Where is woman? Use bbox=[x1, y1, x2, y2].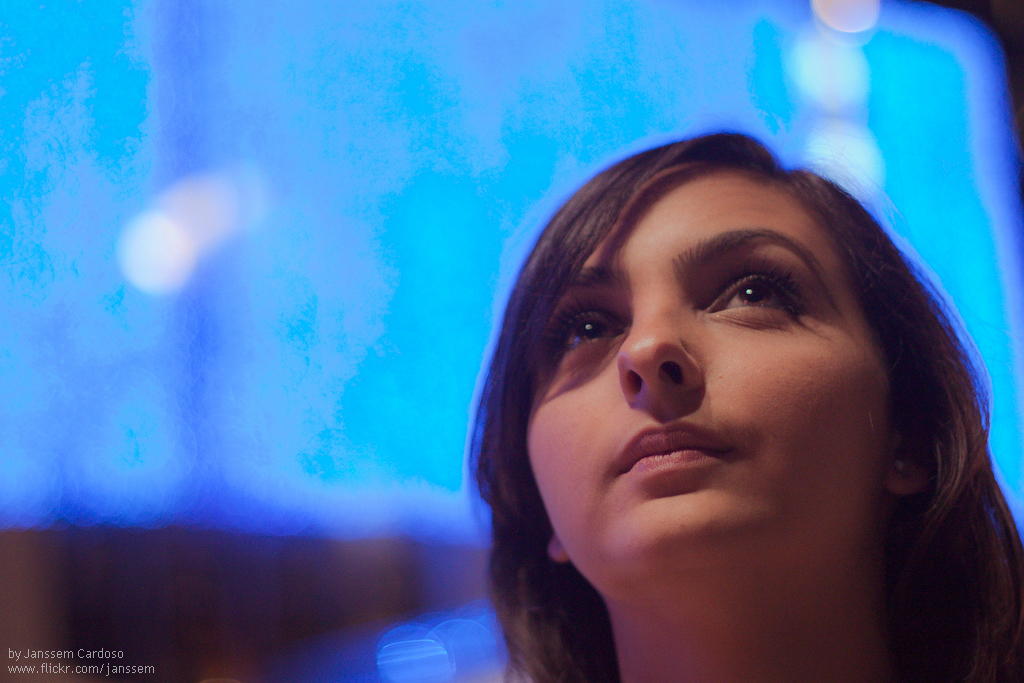
bbox=[372, 82, 1023, 682].
